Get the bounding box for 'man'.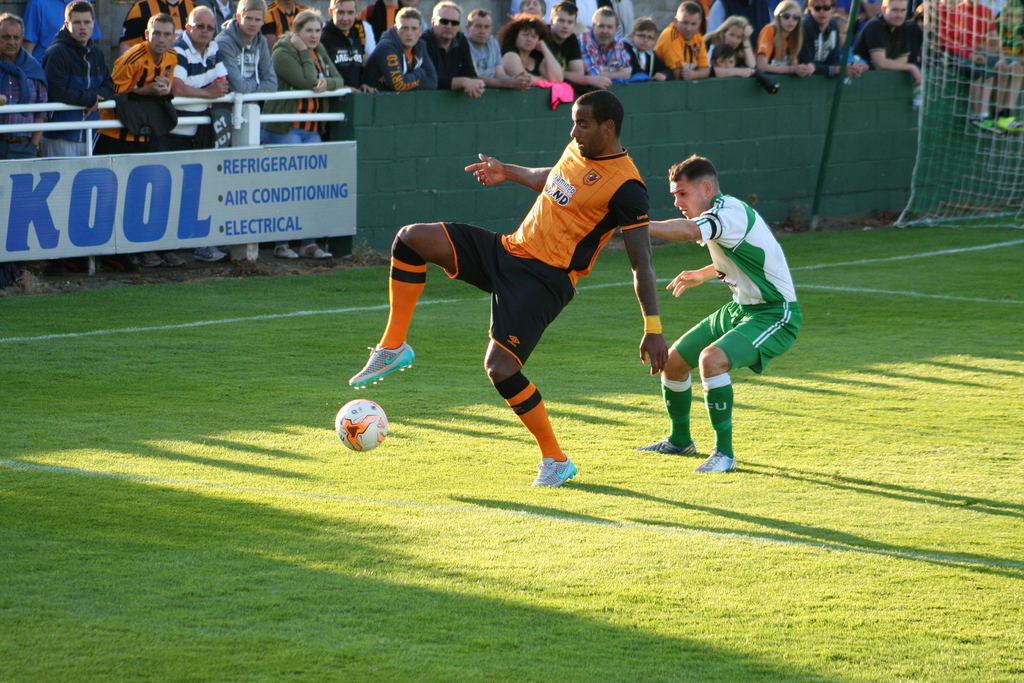
(218,0,278,99).
